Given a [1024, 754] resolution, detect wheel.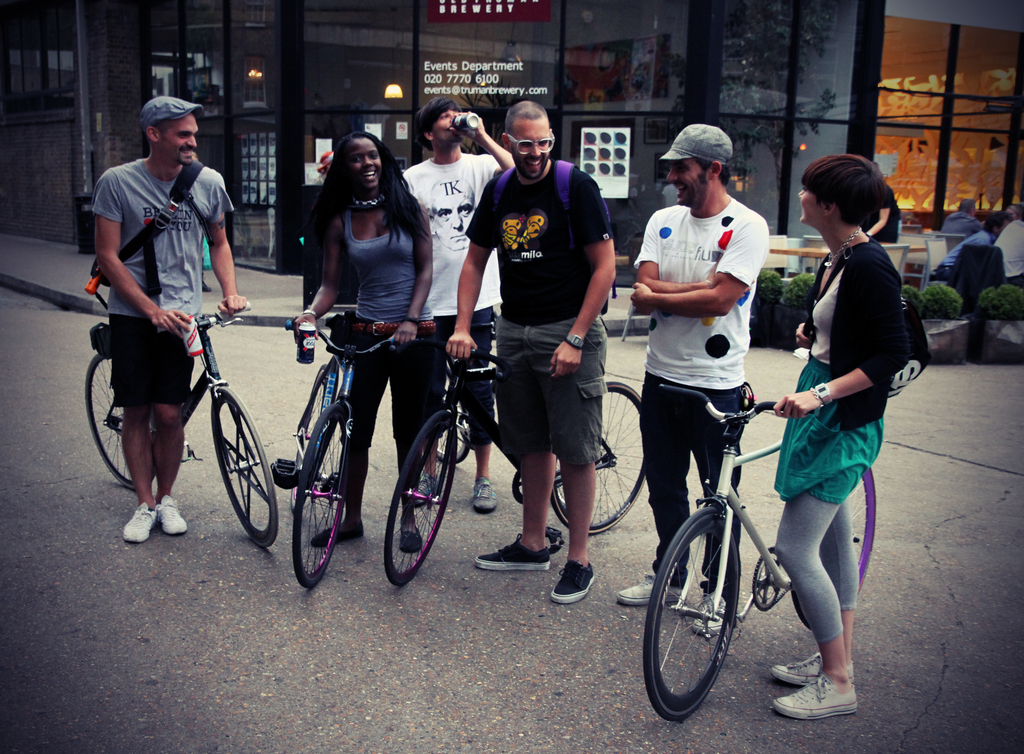
653/509/762/721.
